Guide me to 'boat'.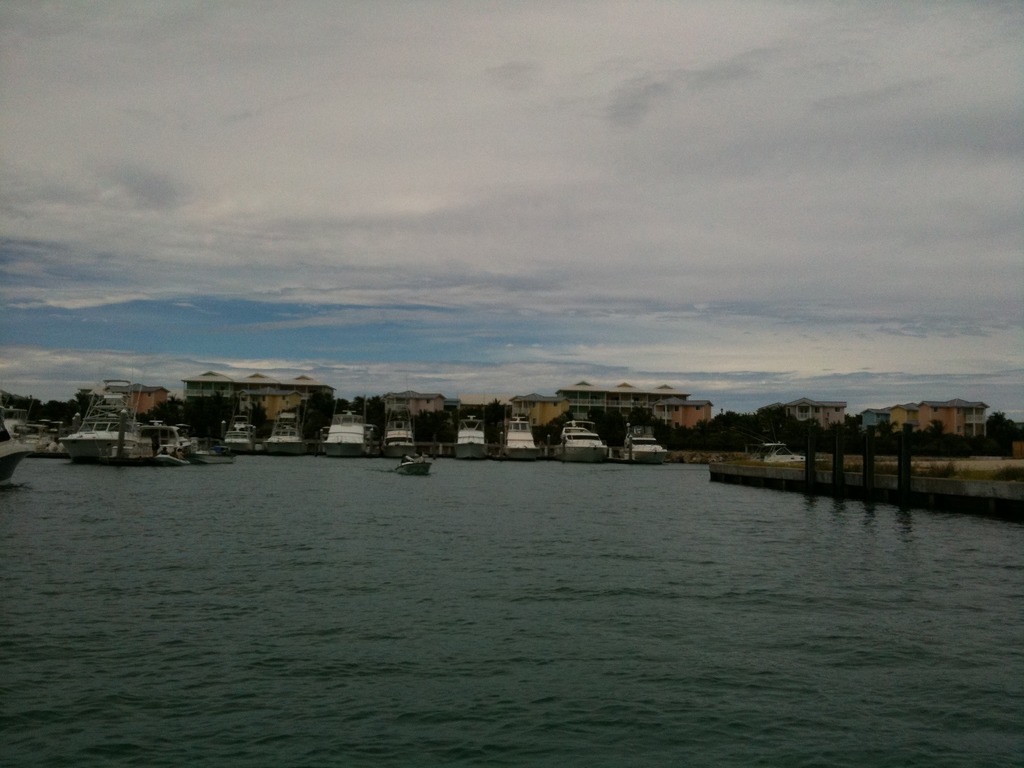
Guidance: locate(0, 407, 33, 486).
